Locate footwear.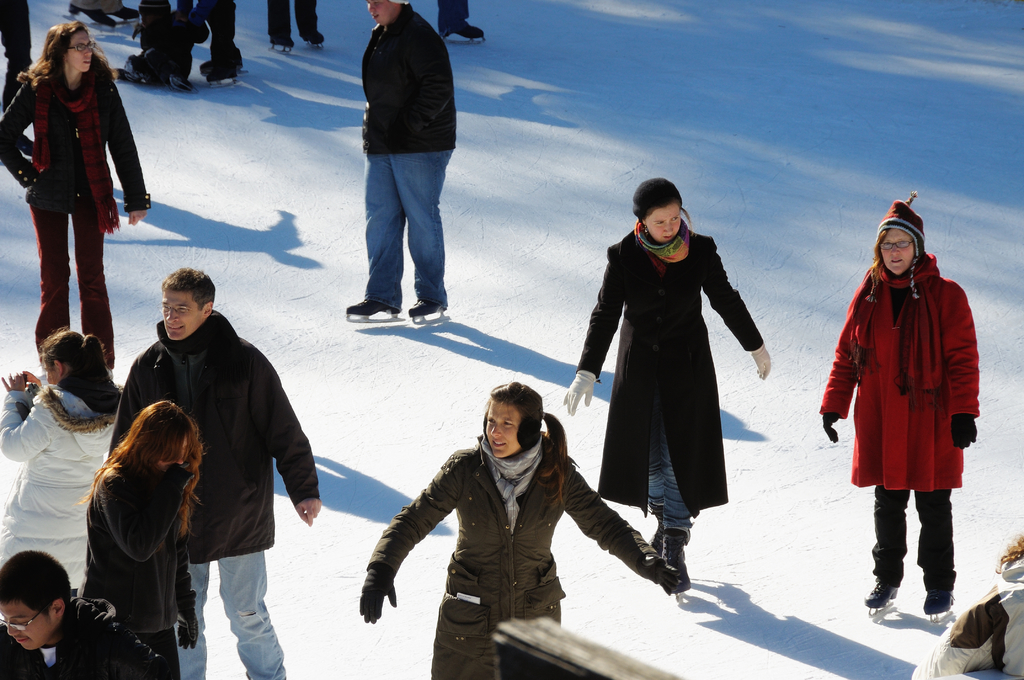
Bounding box: (205, 72, 237, 81).
